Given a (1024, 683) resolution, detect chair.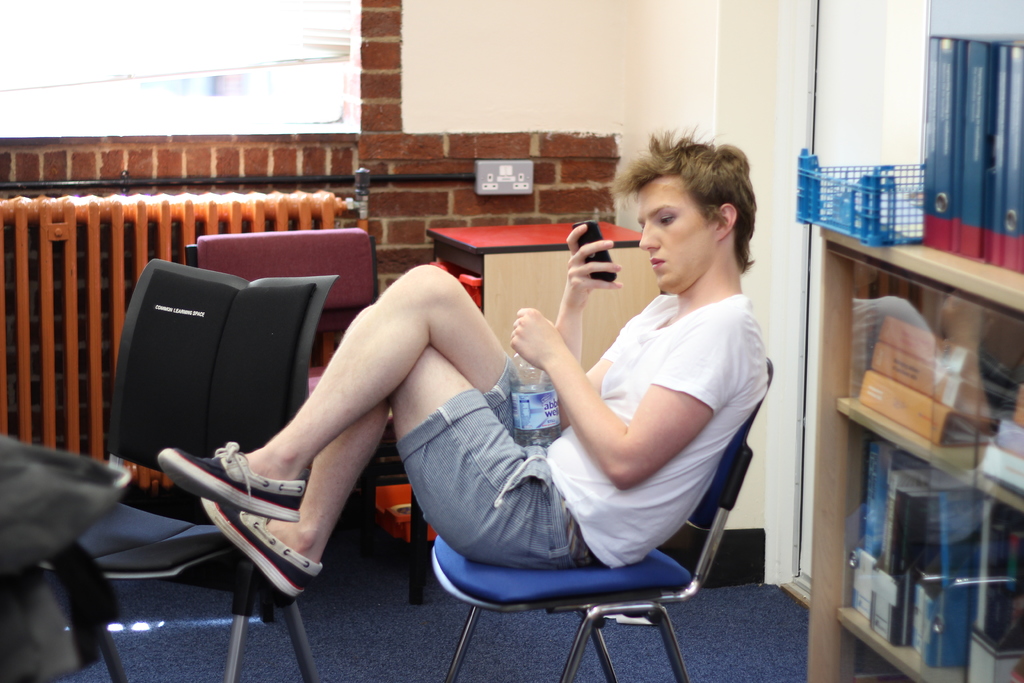
select_region(182, 228, 433, 604).
